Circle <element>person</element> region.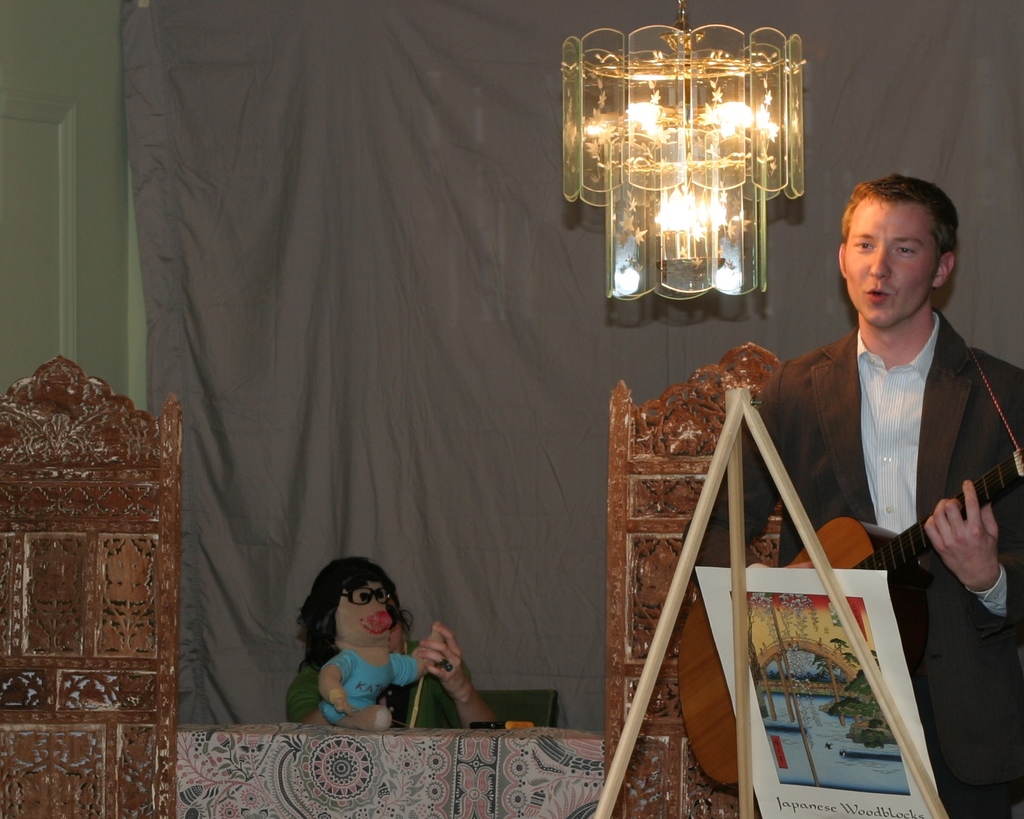
Region: box(701, 179, 1023, 818).
